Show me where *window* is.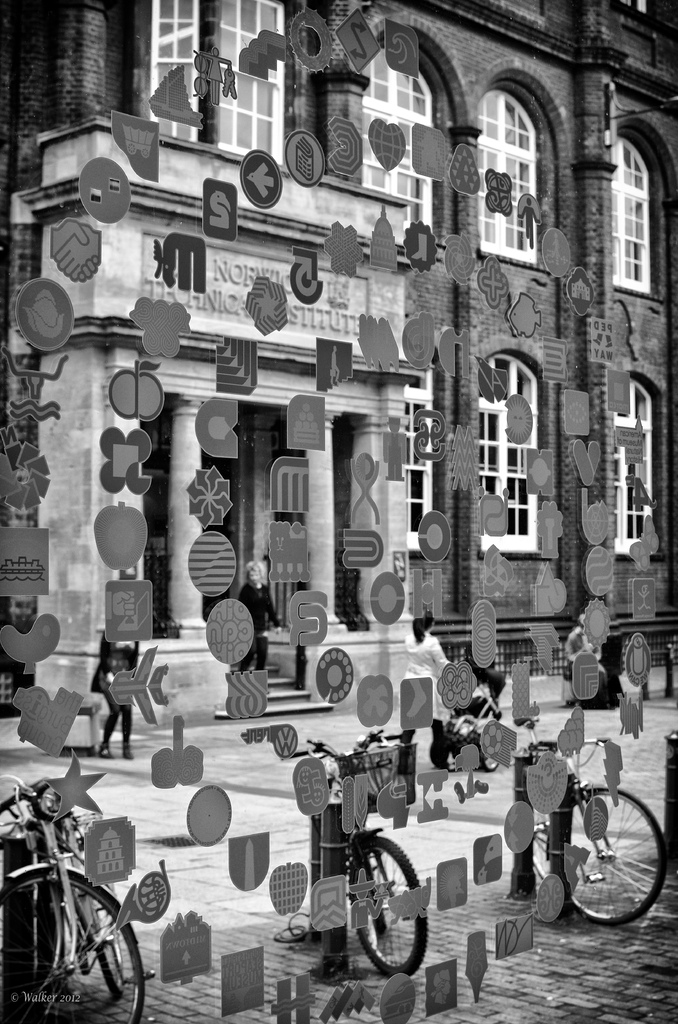
*window* is at 618:364:663:557.
